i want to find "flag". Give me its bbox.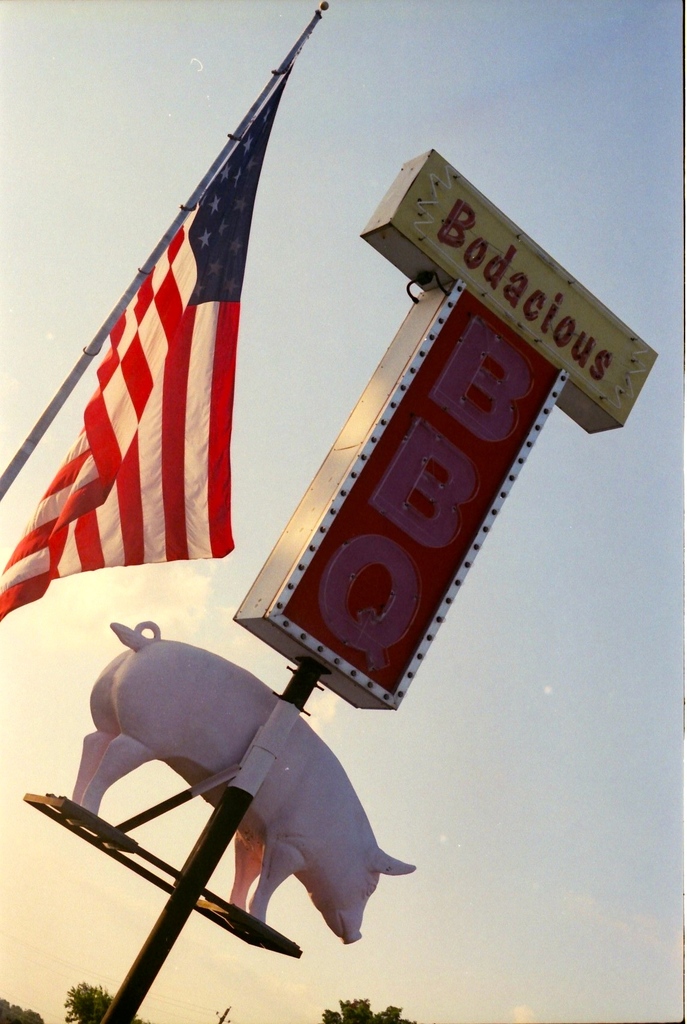
{"x1": 33, "y1": 45, "x2": 280, "y2": 662}.
